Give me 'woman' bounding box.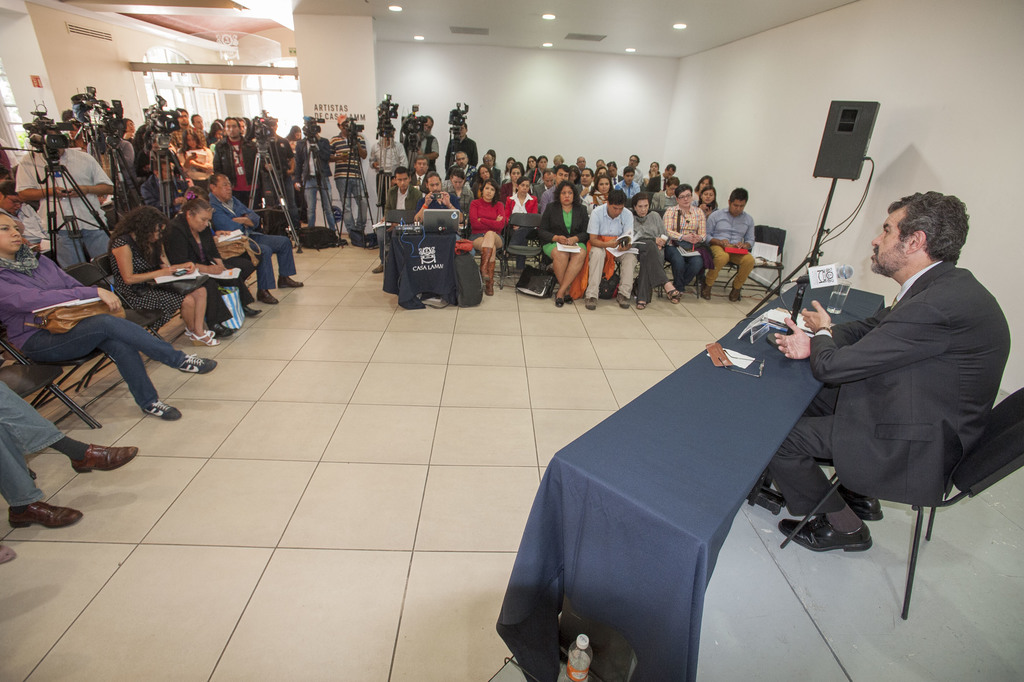
<box>504,165,522,195</box>.
